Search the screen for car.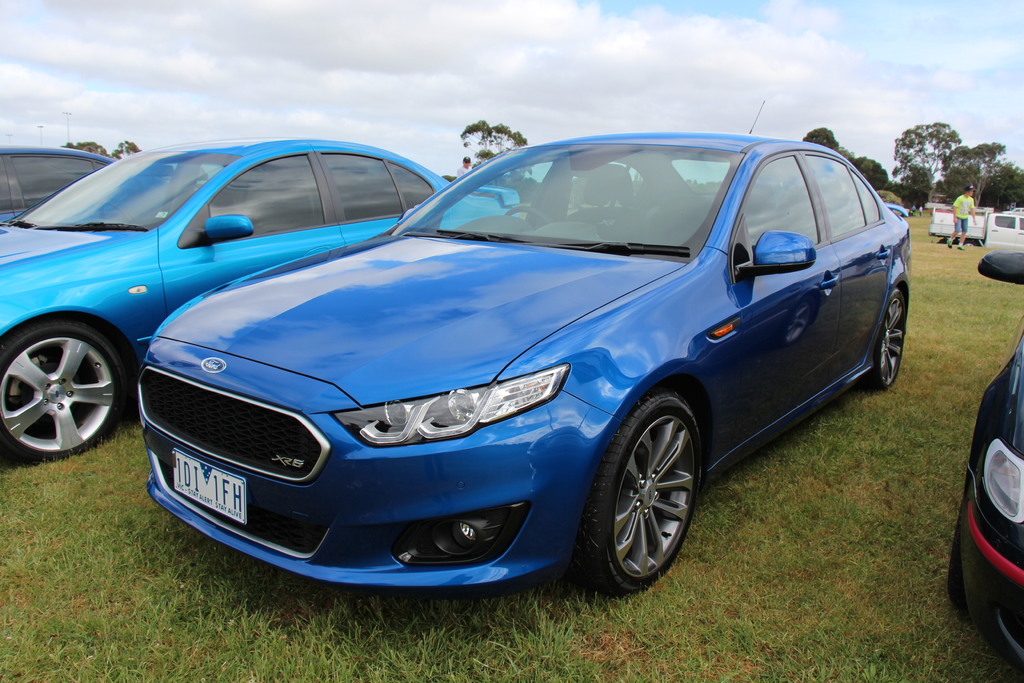
Found at select_region(947, 251, 1023, 675).
